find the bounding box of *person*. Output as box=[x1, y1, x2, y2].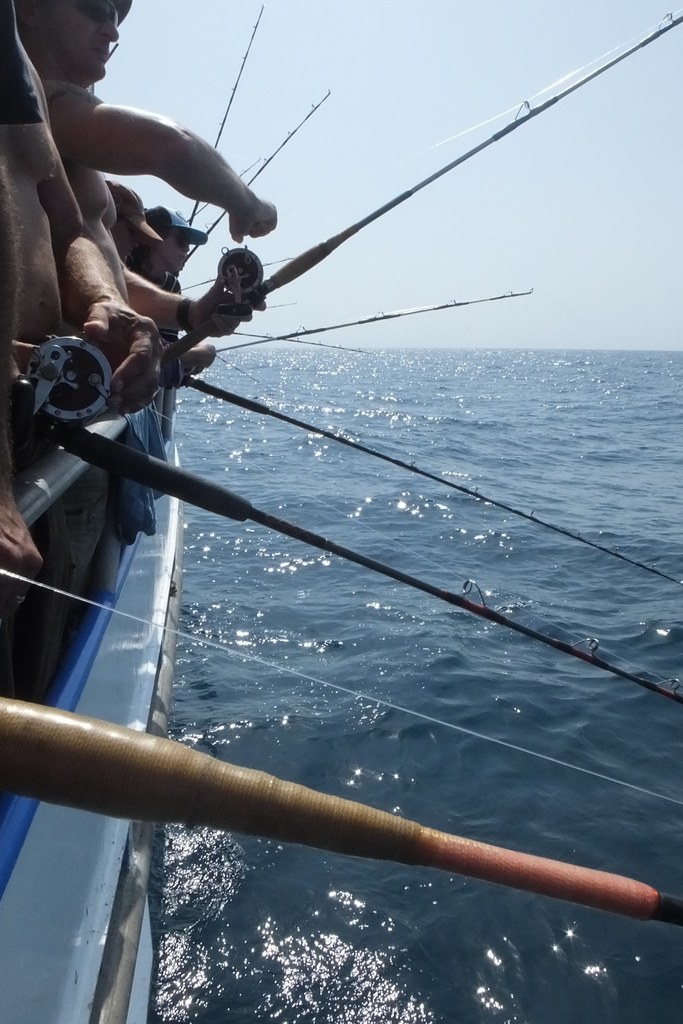
box=[104, 175, 168, 268].
